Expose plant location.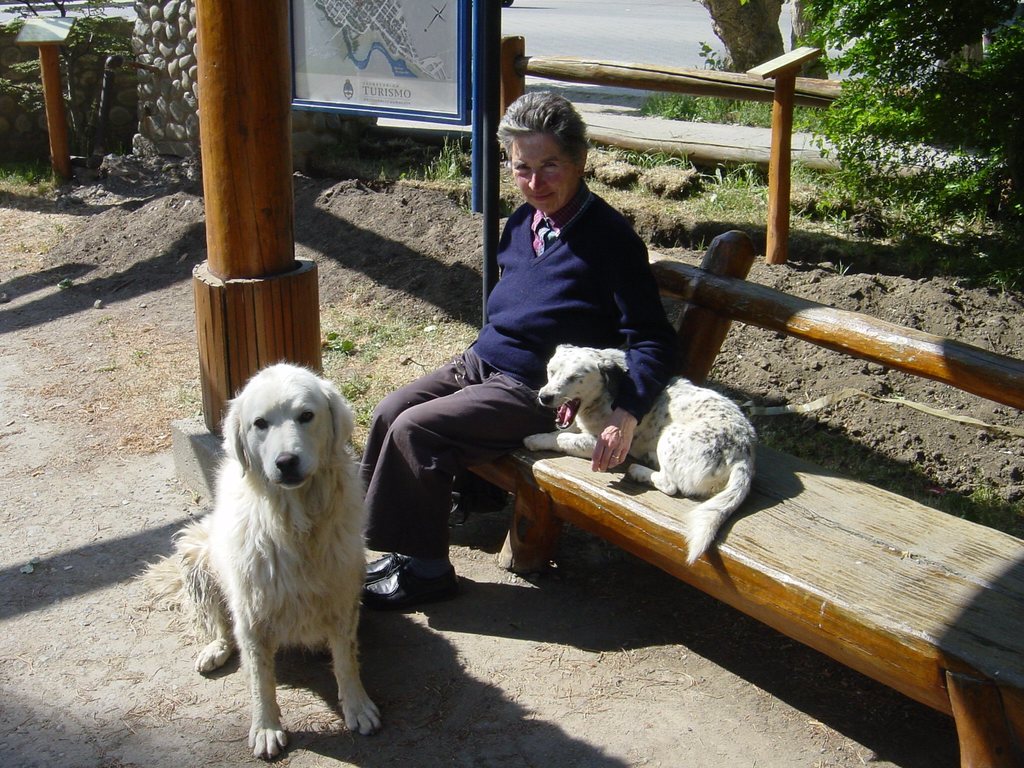
Exposed at Rect(0, 140, 117, 213).
